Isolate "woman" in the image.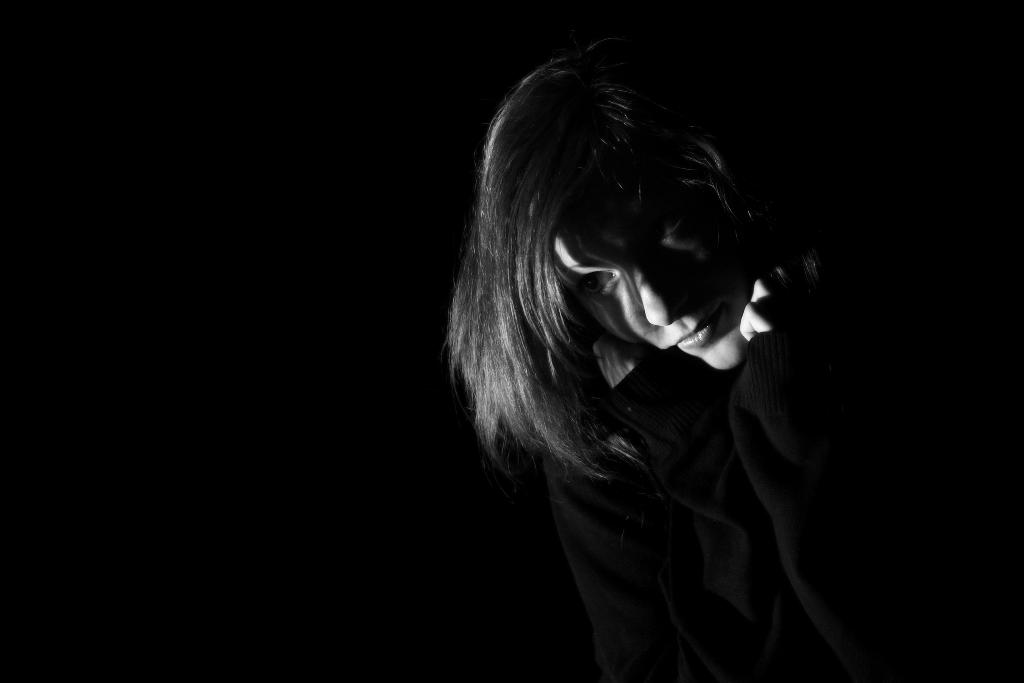
Isolated region: {"left": 385, "top": 30, "right": 879, "bottom": 666}.
